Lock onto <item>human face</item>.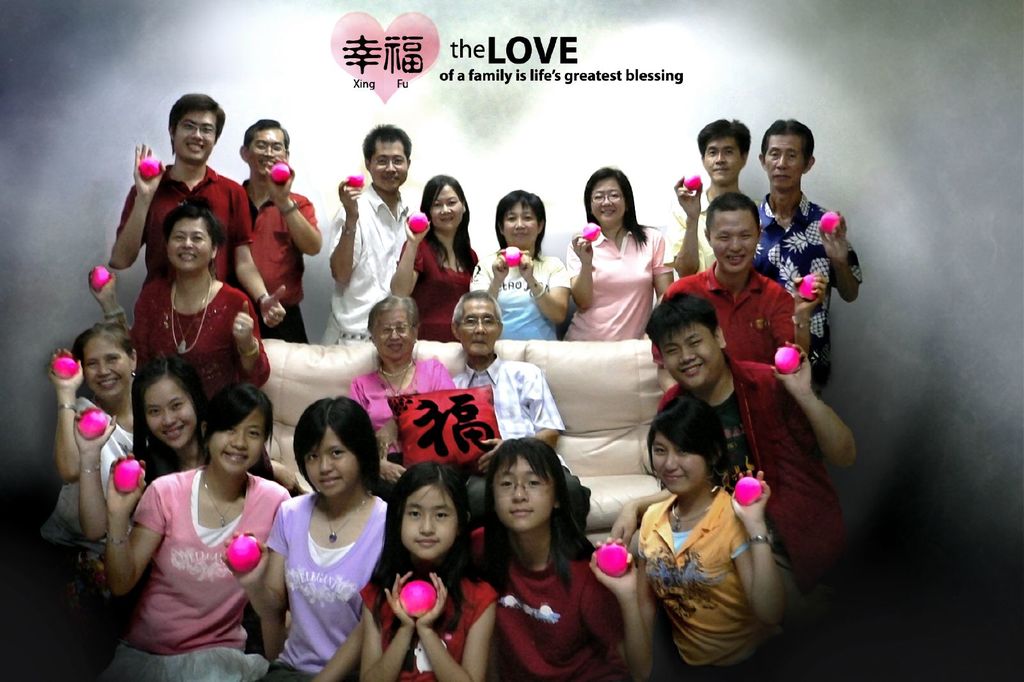
Locked: x1=430, y1=187, x2=464, y2=230.
